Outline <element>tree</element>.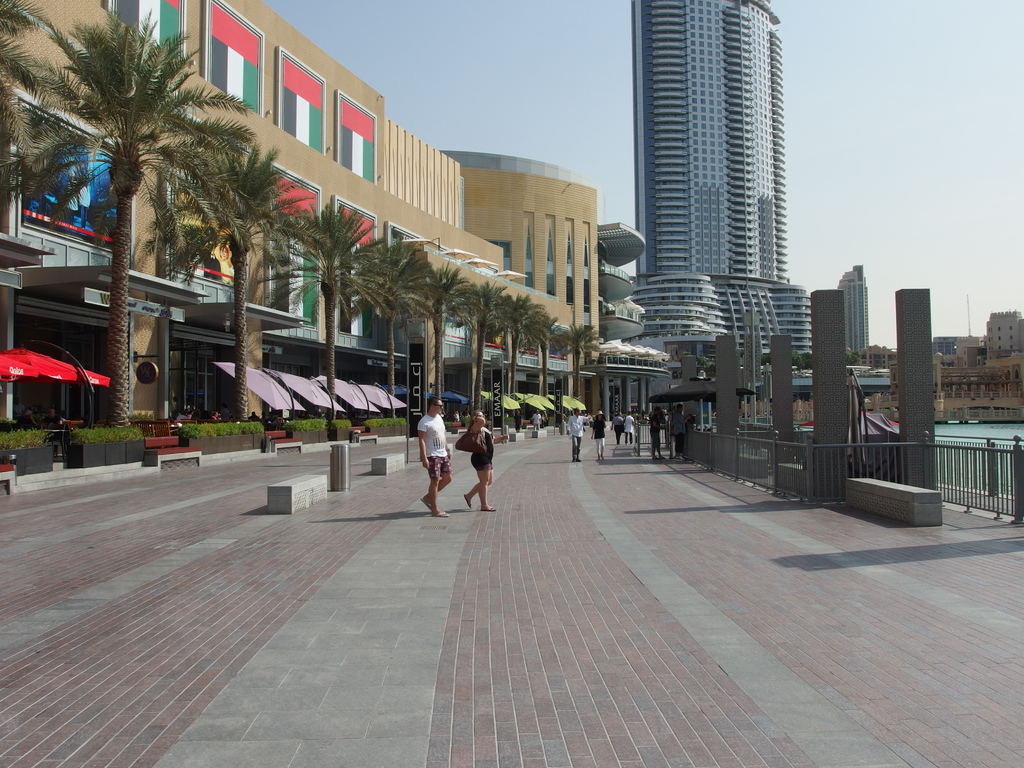
Outline: (268, 201, 391, 422).
